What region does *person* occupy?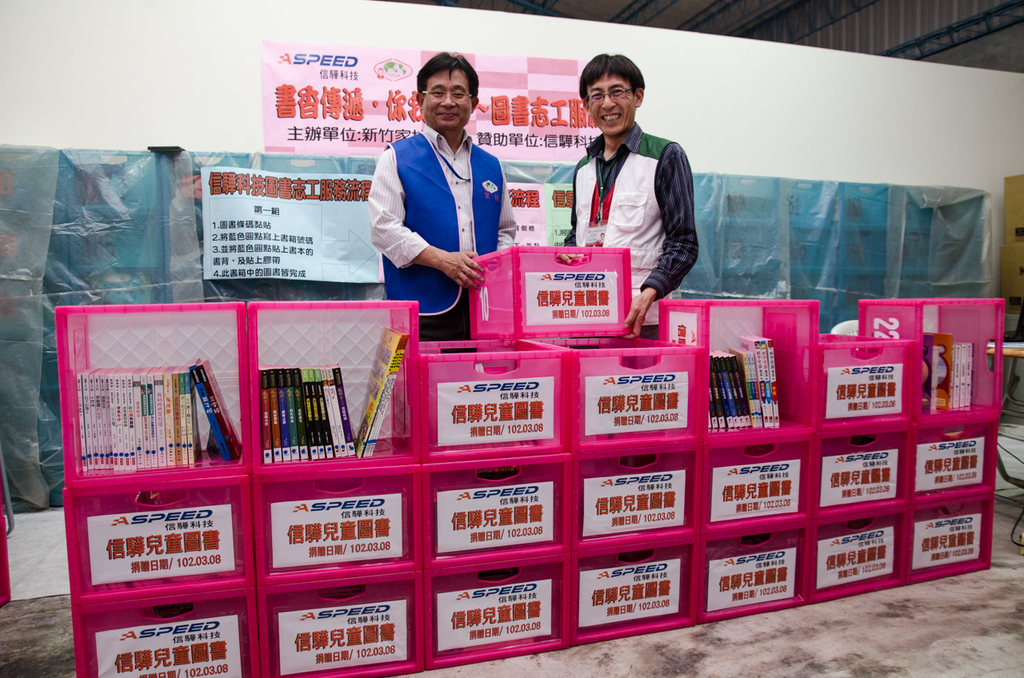
372:51:522:340.
